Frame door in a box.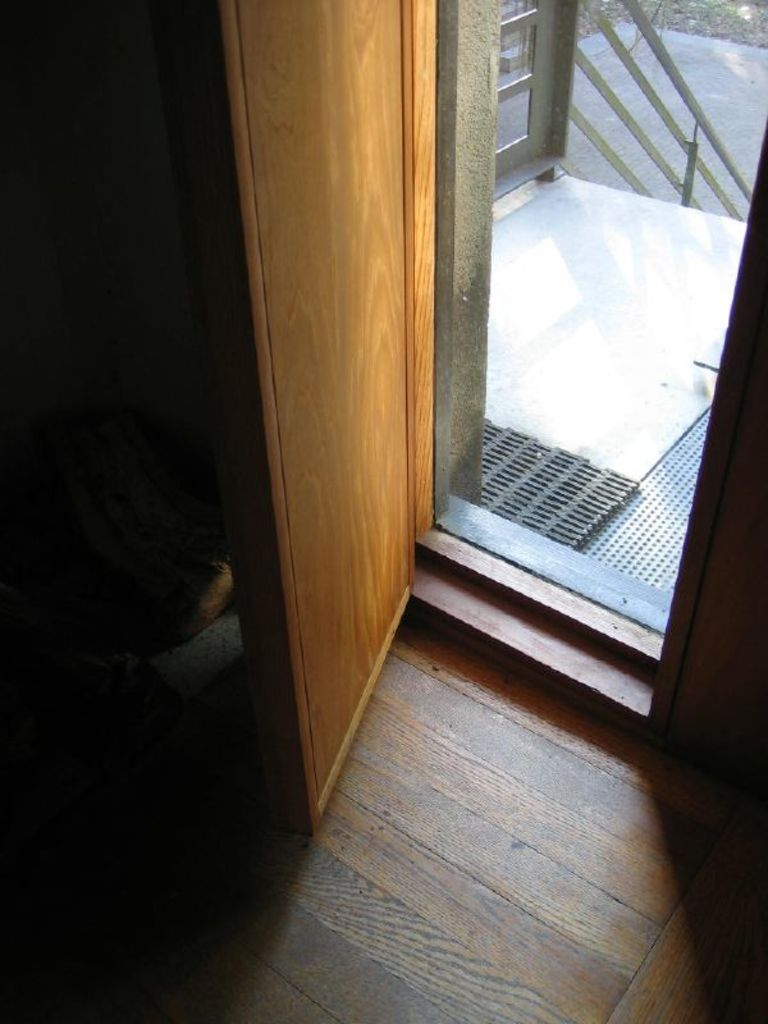
rect(218, 0, 431, 867).
